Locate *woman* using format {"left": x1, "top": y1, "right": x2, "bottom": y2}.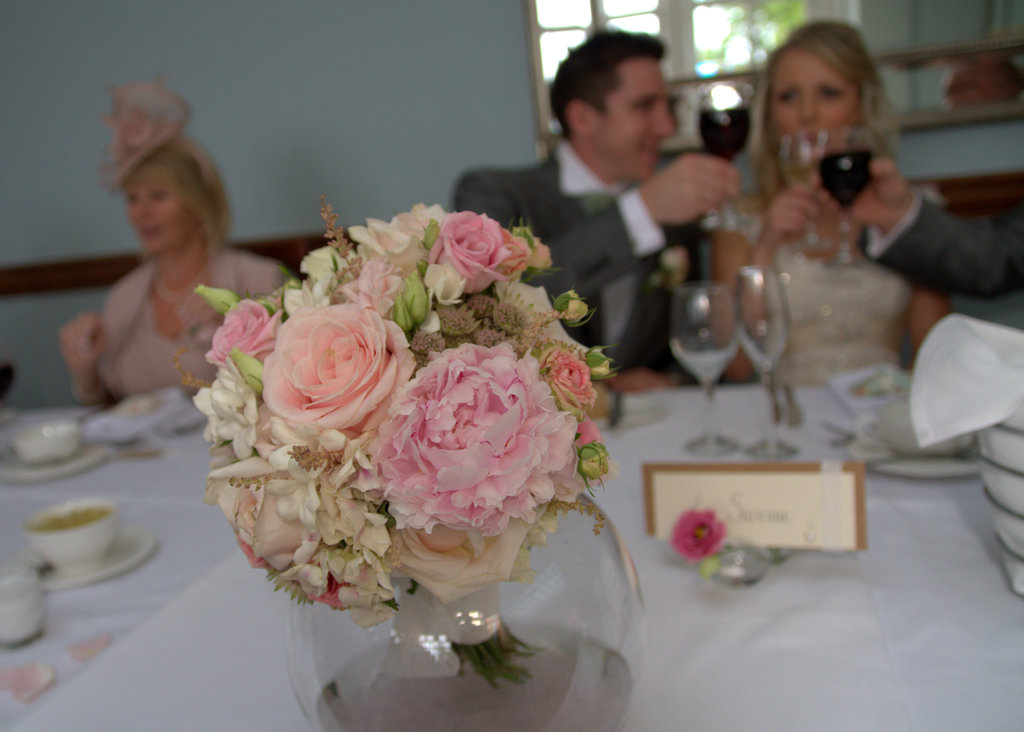
{"left": 707, "top": 17, "right": 951, "bottom": 380}.
